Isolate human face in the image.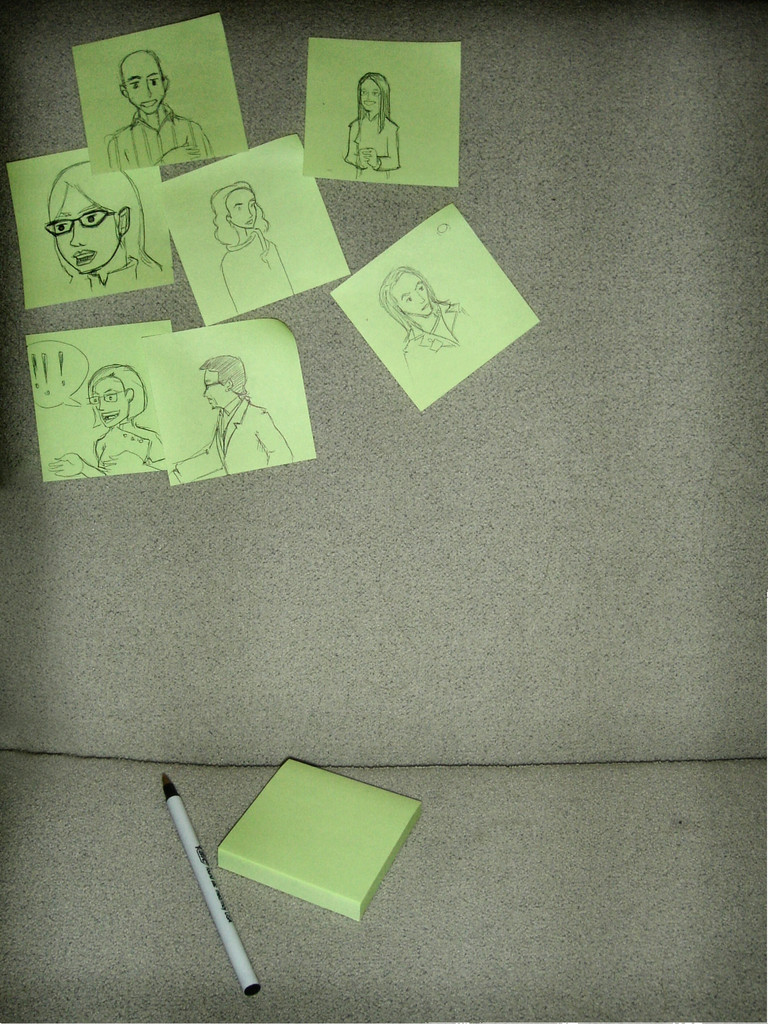
Isolated region: crop(355, 78, 381, 111).
